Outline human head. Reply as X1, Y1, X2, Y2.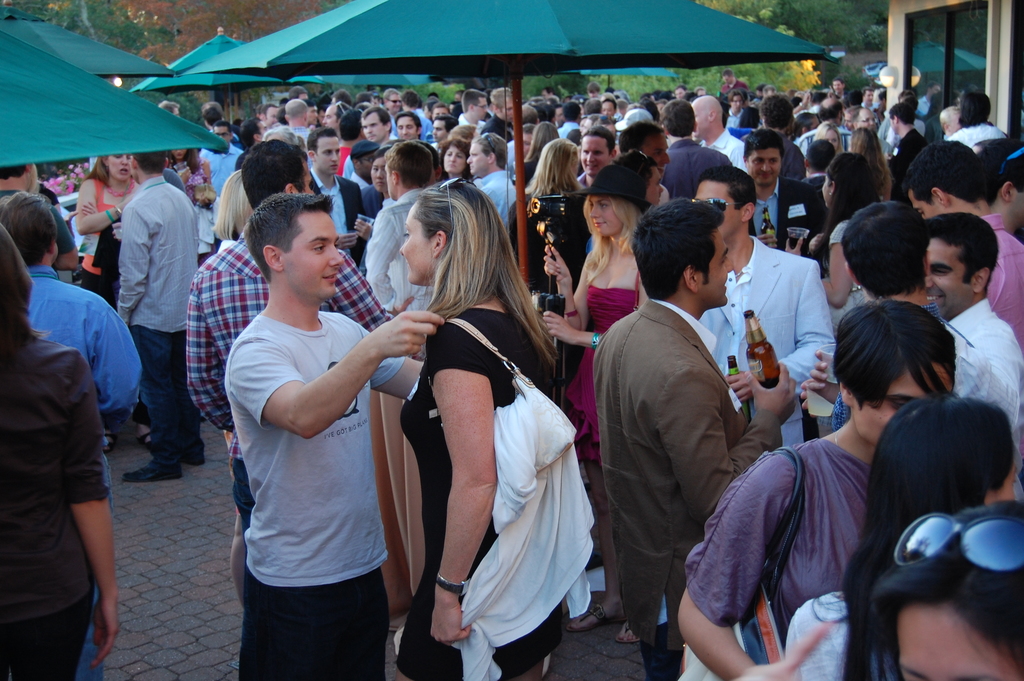
212, 122, 232, 144.
